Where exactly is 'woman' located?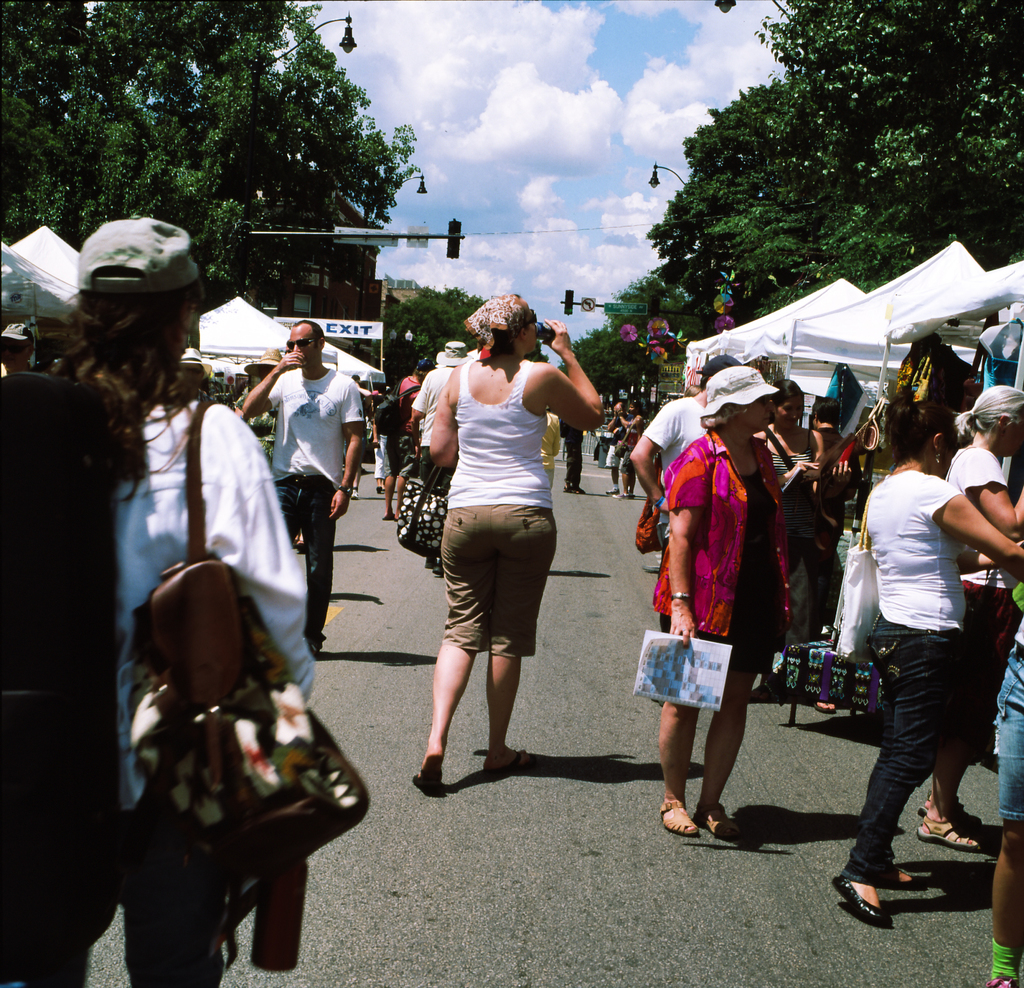
Its bounding box is 916:378:1023:847.
